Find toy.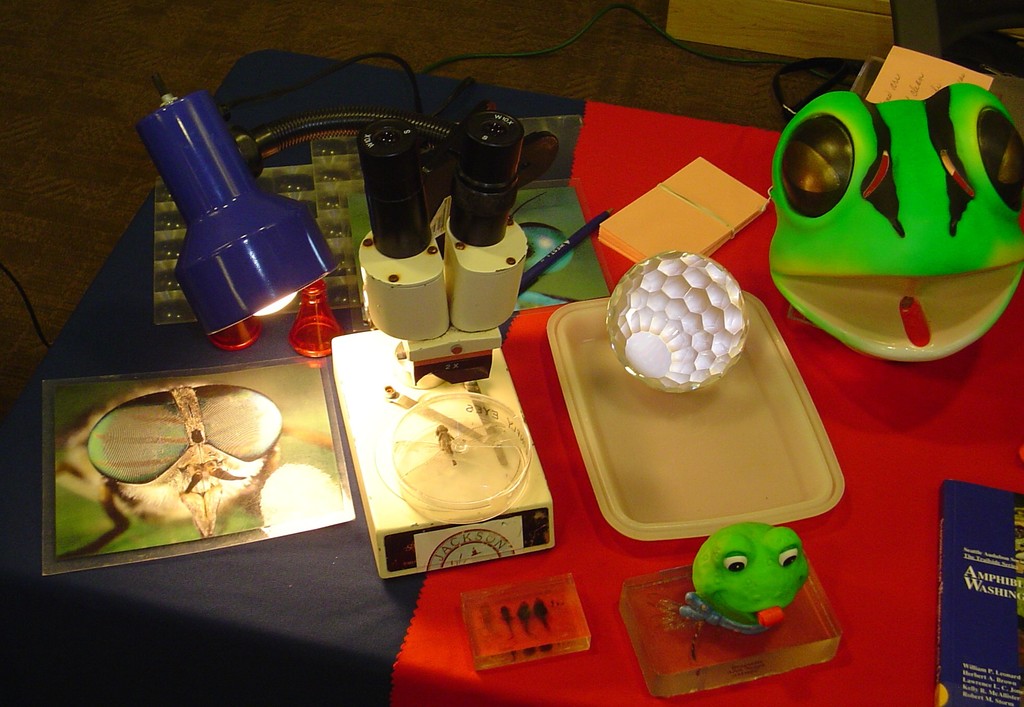
crop(687, 530, 827, 647).
